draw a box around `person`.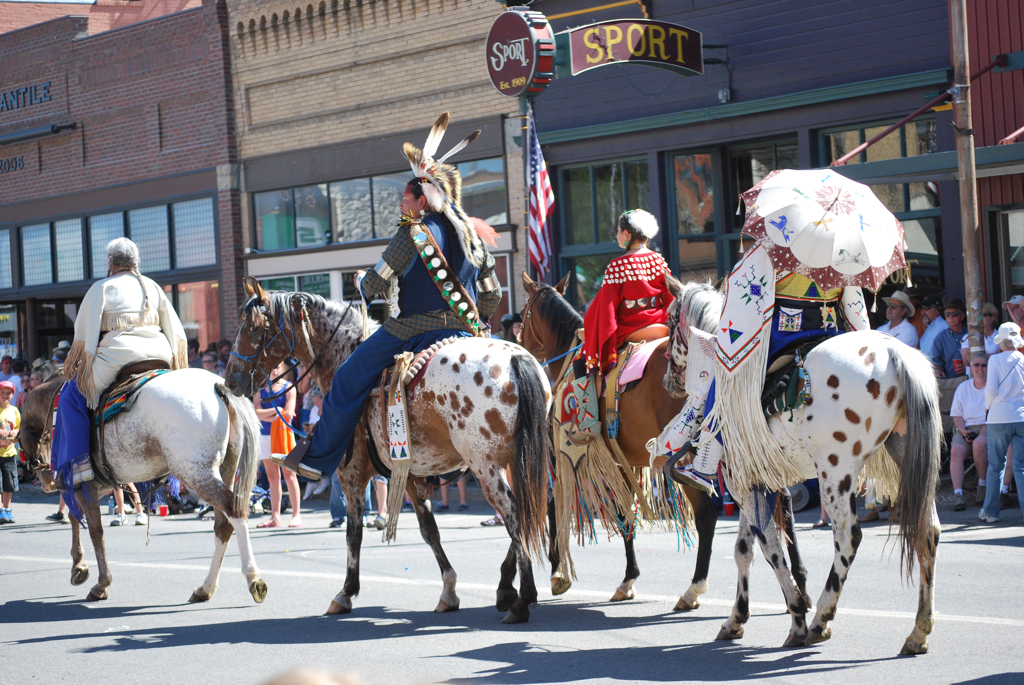
186, 342, 199, 370.
